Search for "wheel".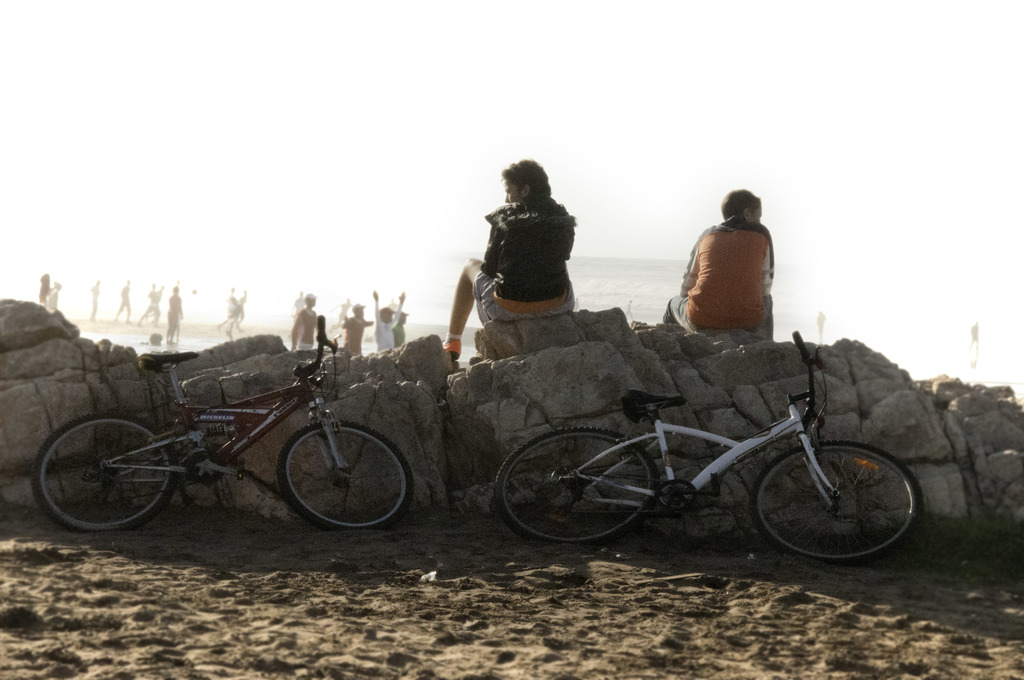
Found at 493,425,662,547.
